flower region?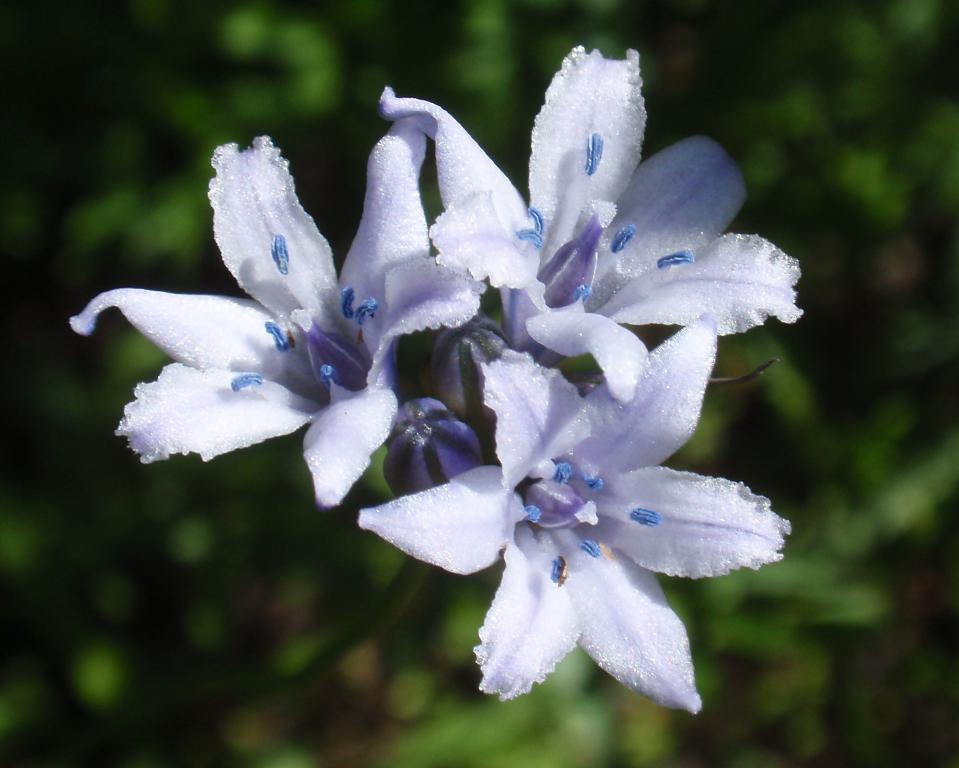
(left=378, top=52, right=812, bottom=408)
